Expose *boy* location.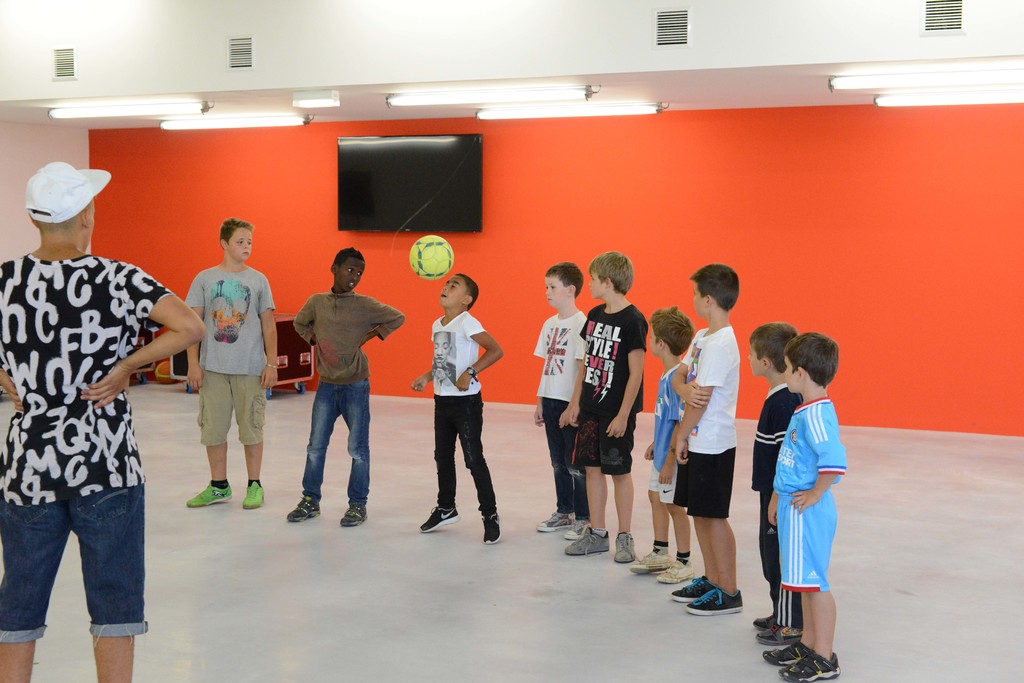
Exposed at 410/274/502/542.
